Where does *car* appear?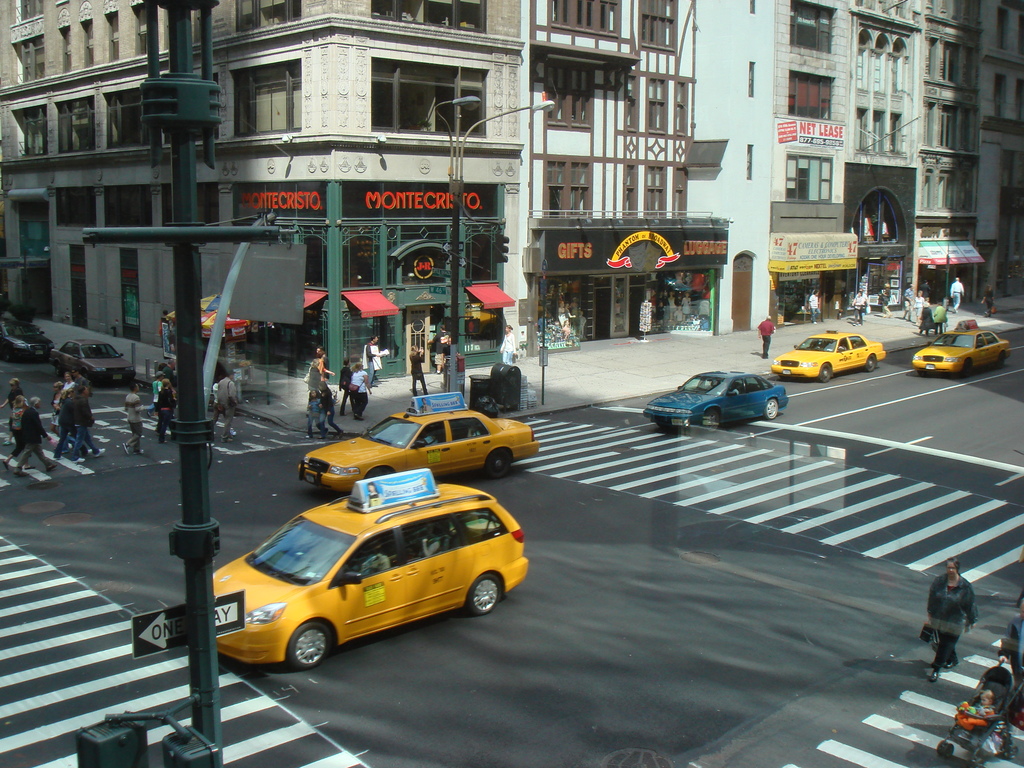
Appears at locate(0, 306, 56, 362).
